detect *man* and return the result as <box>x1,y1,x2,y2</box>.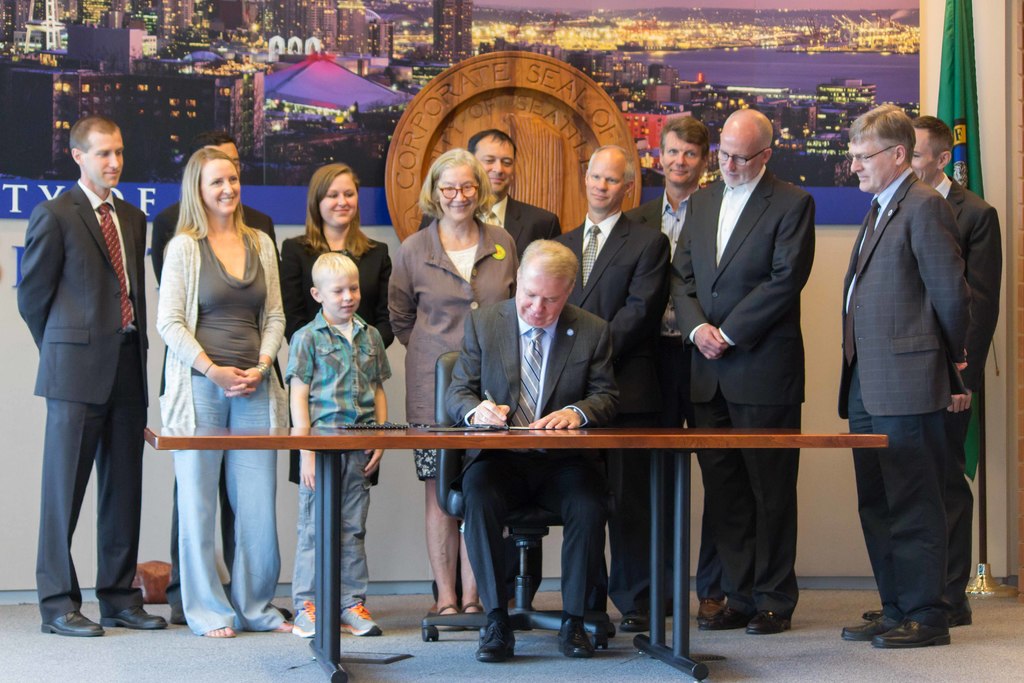
<box>14,111,168,634</box>.
